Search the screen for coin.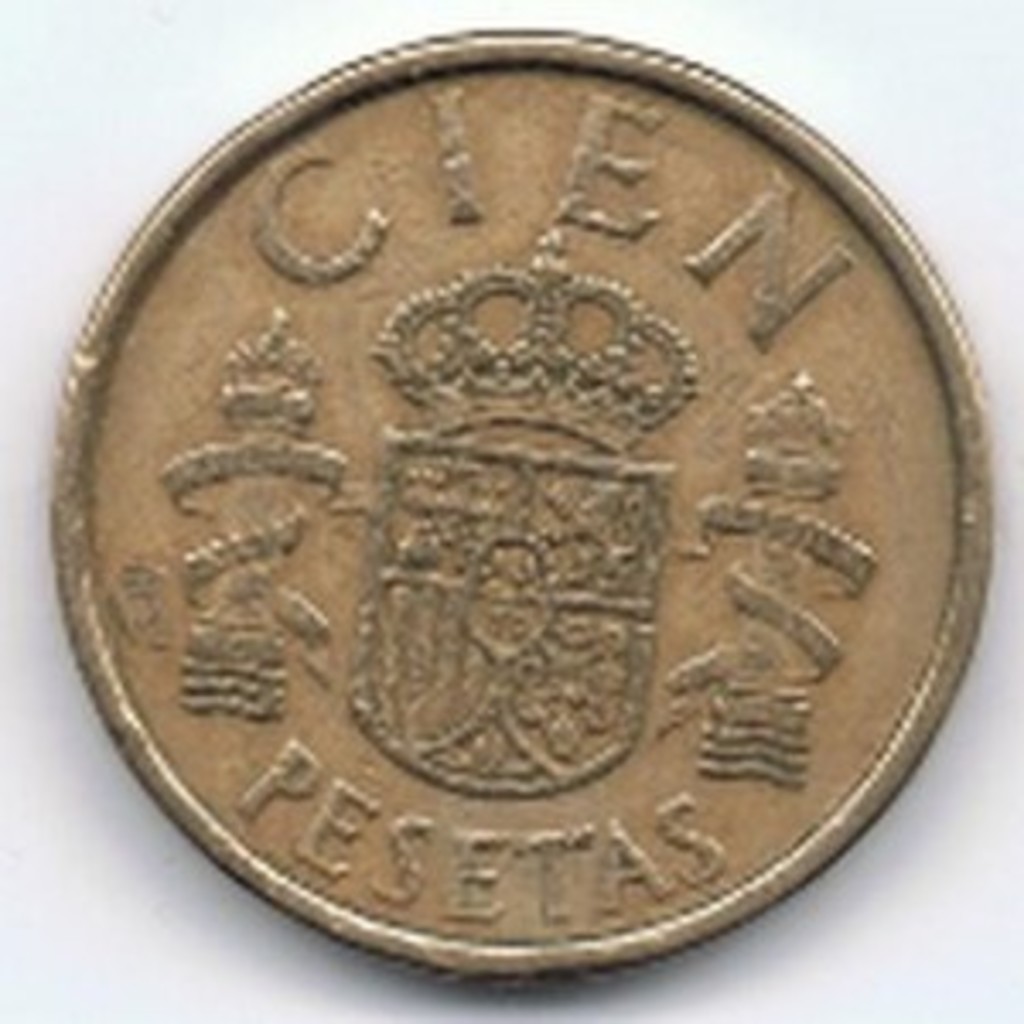
Found at bbox=[38, 24, 1004, 973].
